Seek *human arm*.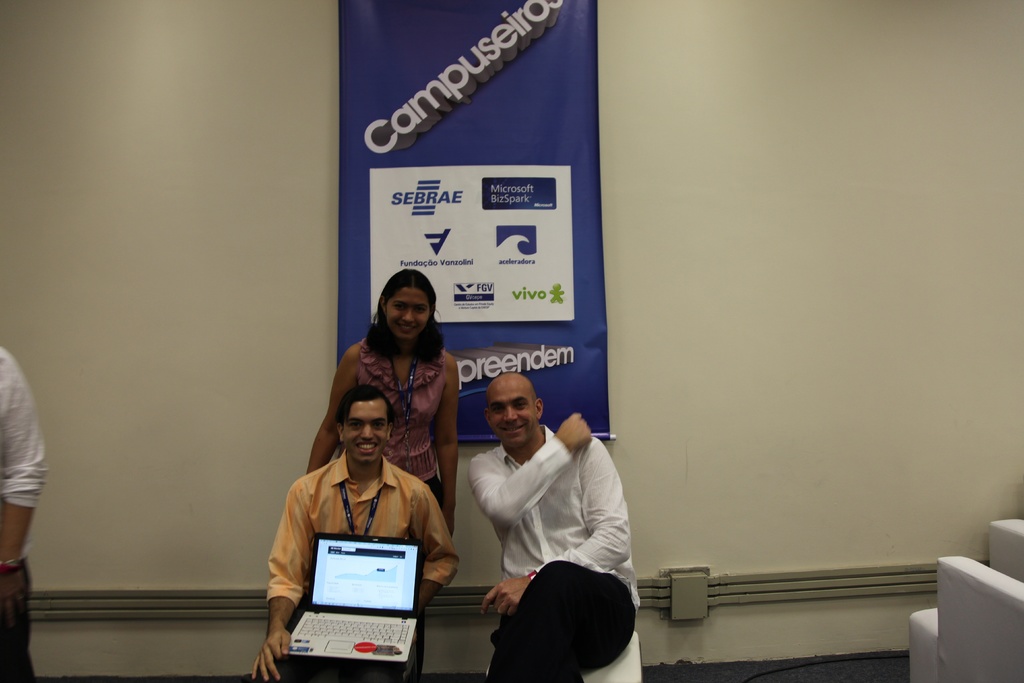
0:336:65:588.
